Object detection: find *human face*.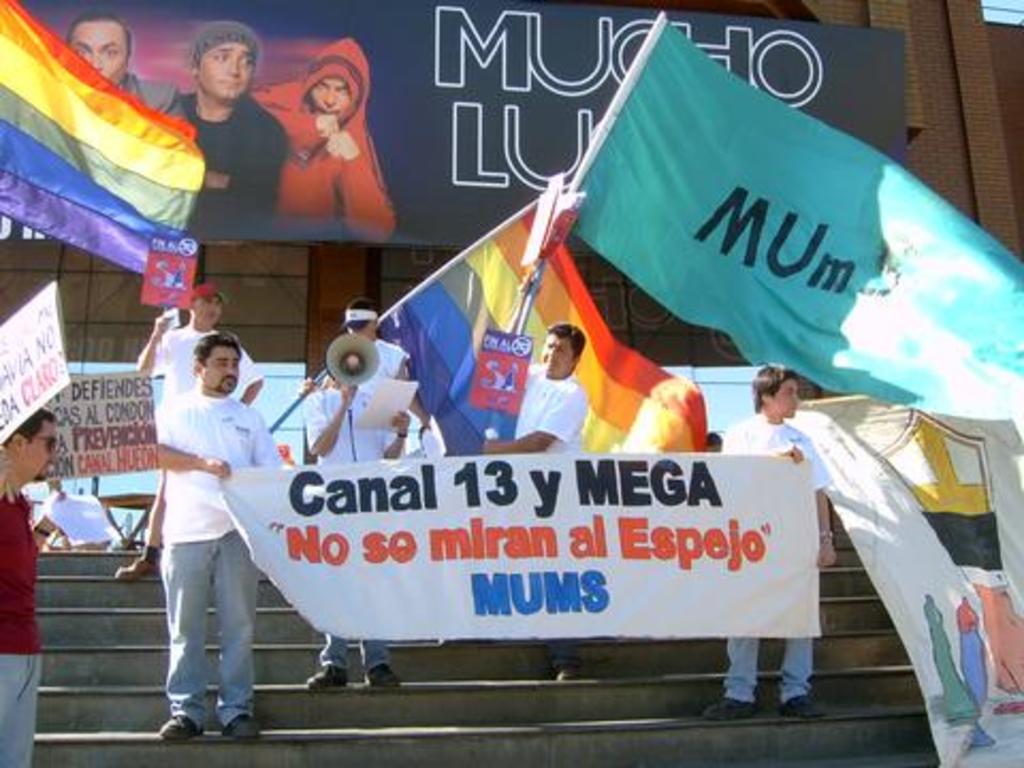
538, 333, 572, 382.
